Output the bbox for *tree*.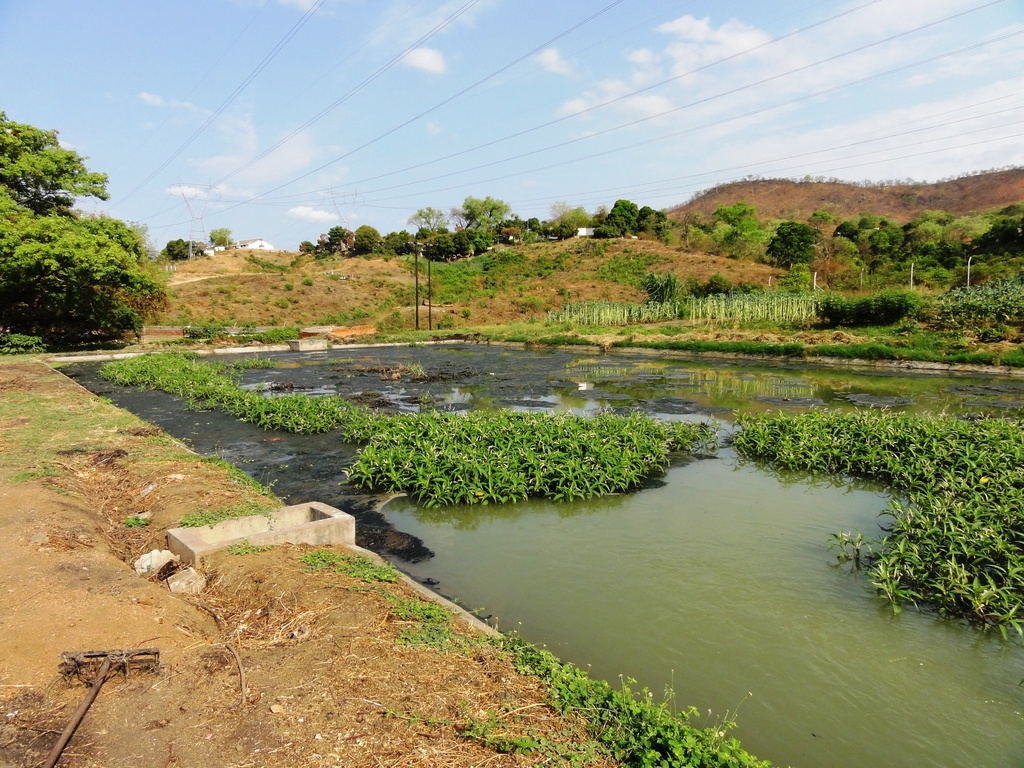
<region>12, 141, 159, 356</region>.
